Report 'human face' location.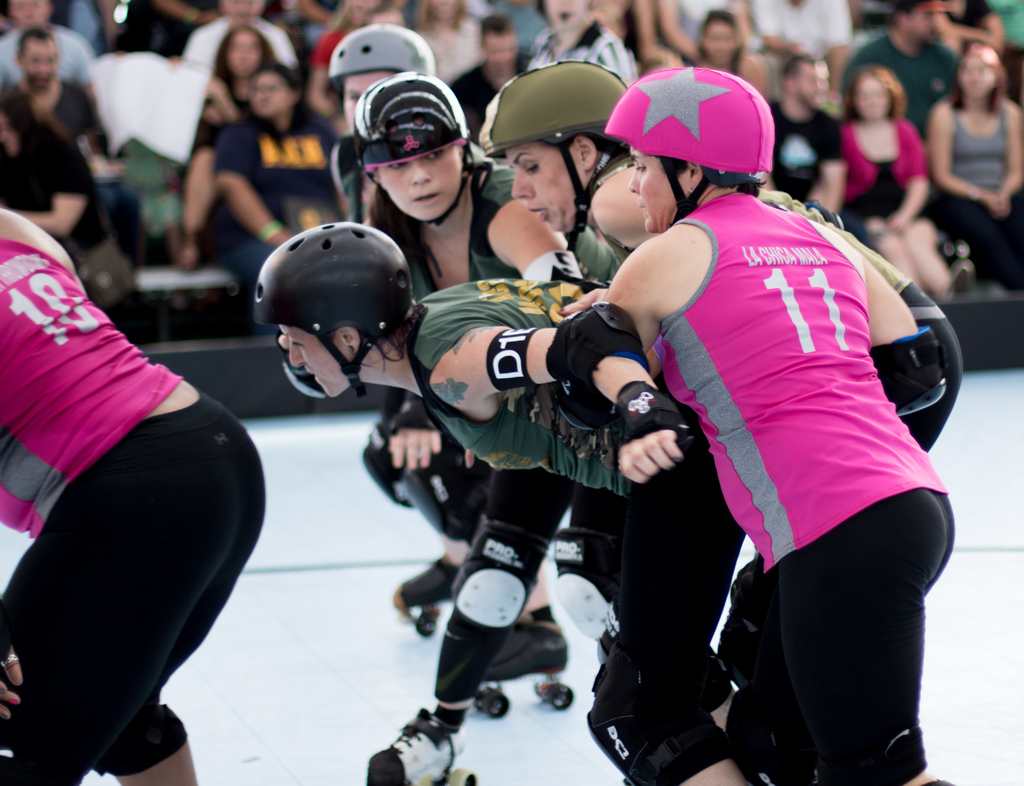
Report: <box>276,325,356,396</box>.
